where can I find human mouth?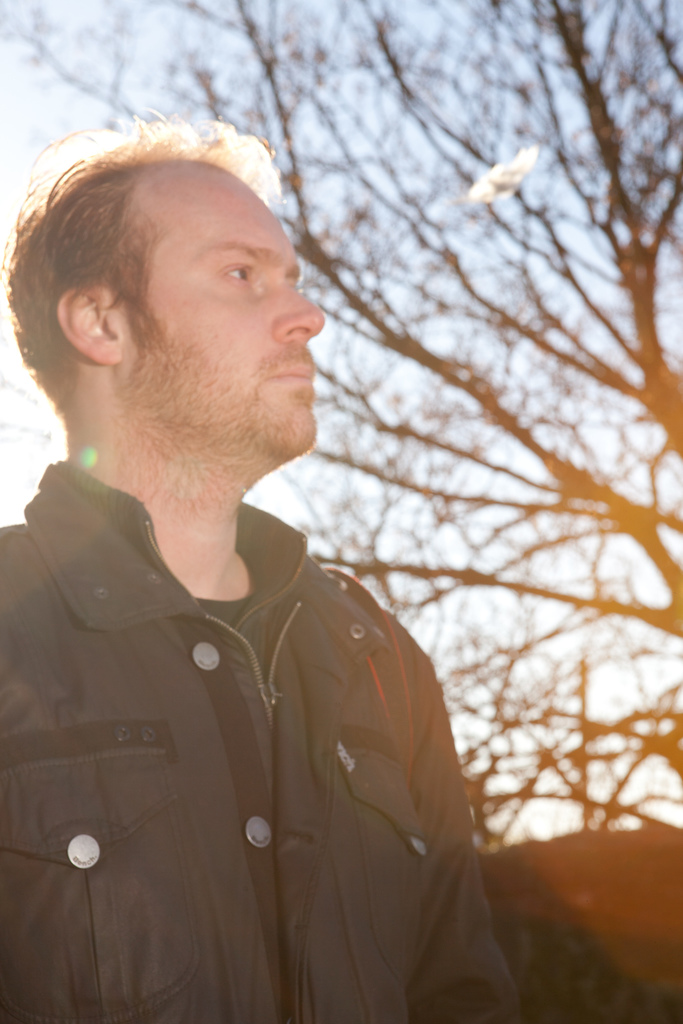
You can find it at crop(273, 365, 313, 385).
